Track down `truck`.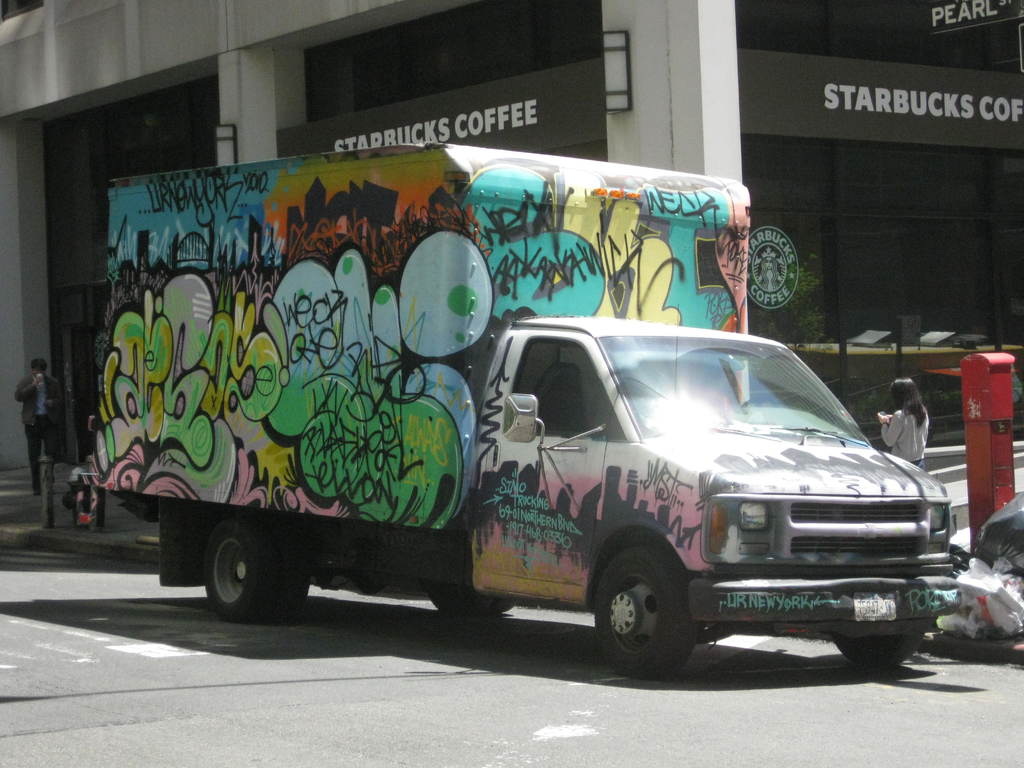
Tracked to box(131, 273, 922, 681).
